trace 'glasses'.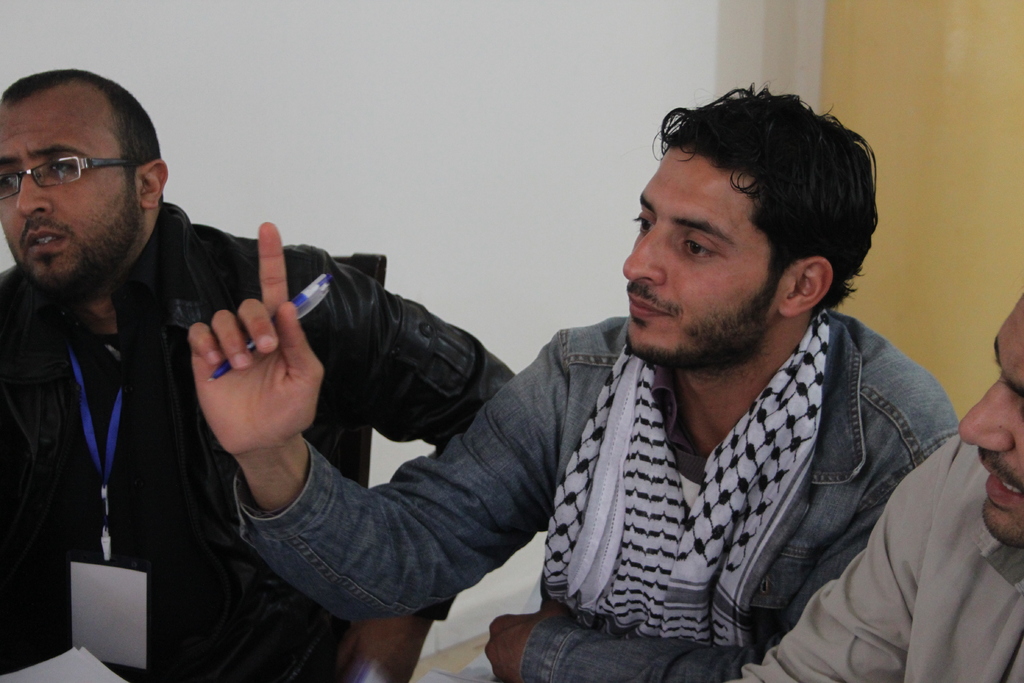
Traced to l=0, t=154, r=129, b=201.
